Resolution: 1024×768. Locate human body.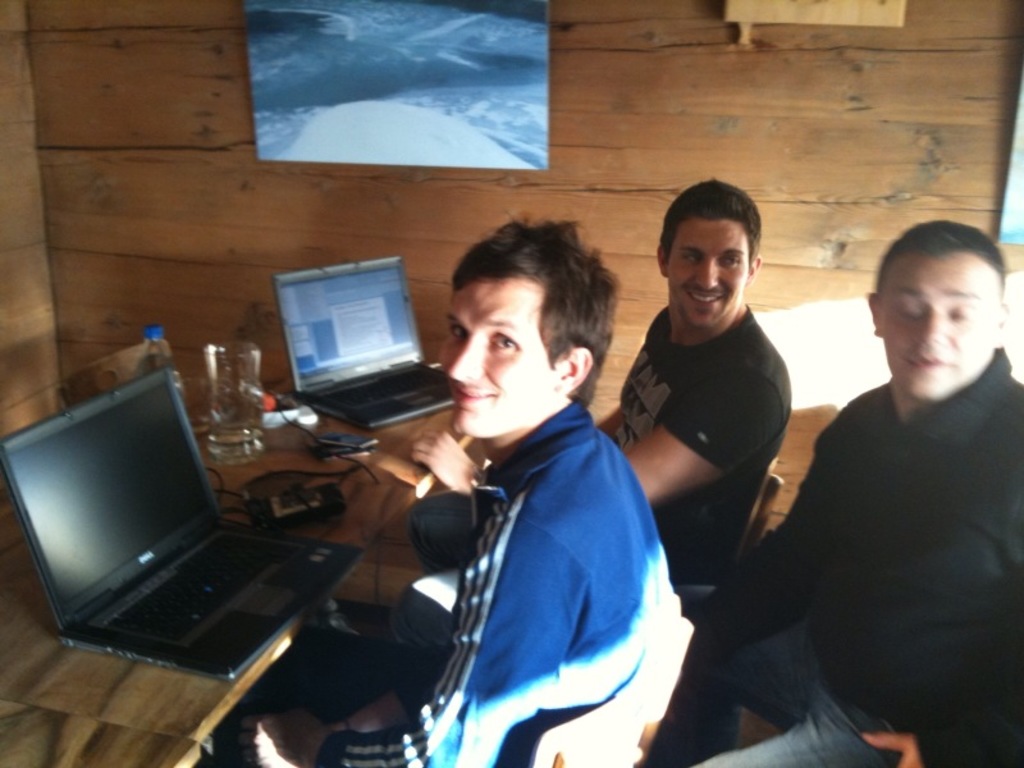
locate(736, 210, 1012, 767).
